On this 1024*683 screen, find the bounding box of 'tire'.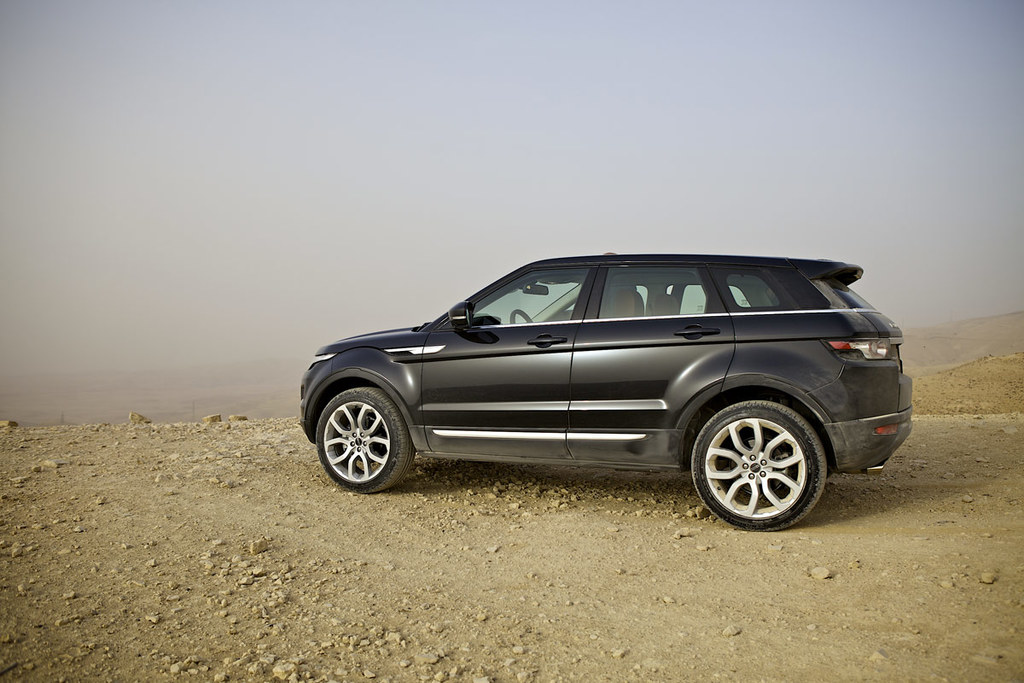
Bounding box: (left=315, top=387, right=414, bottom=490).
